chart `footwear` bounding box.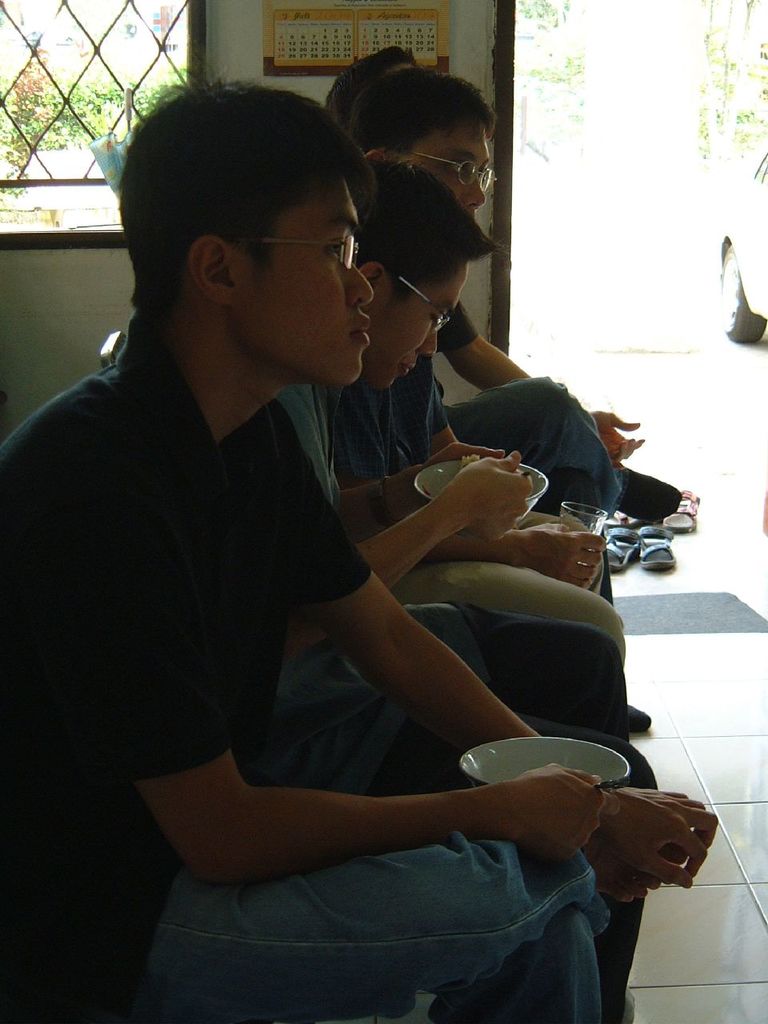
Charted: [658, 494, 700, 537].
